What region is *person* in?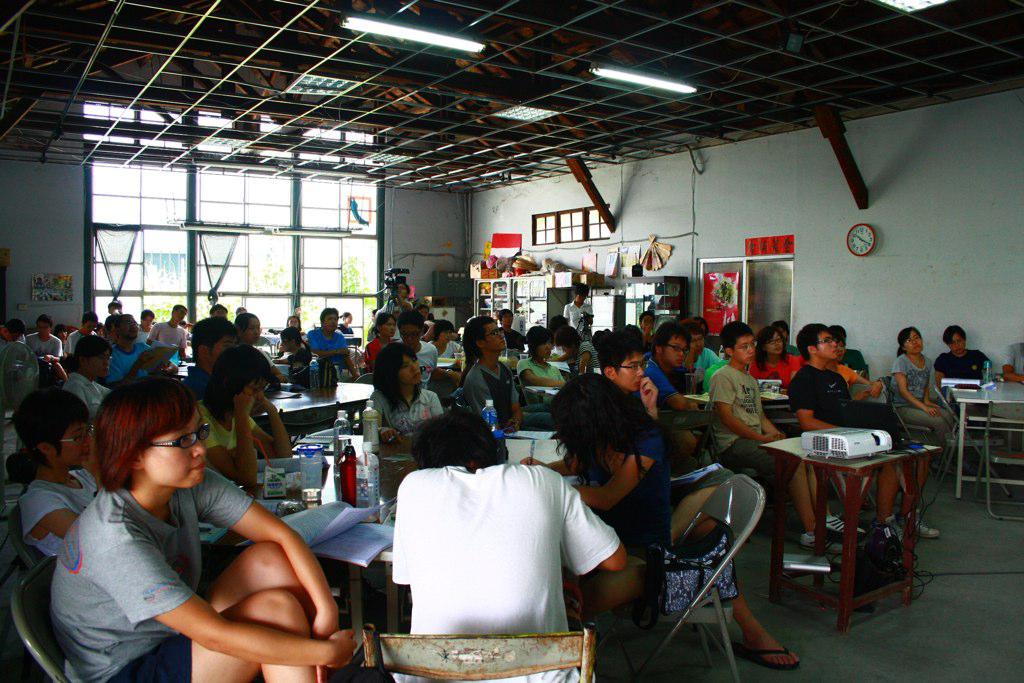
BBox(428, 317, 457, 377).
